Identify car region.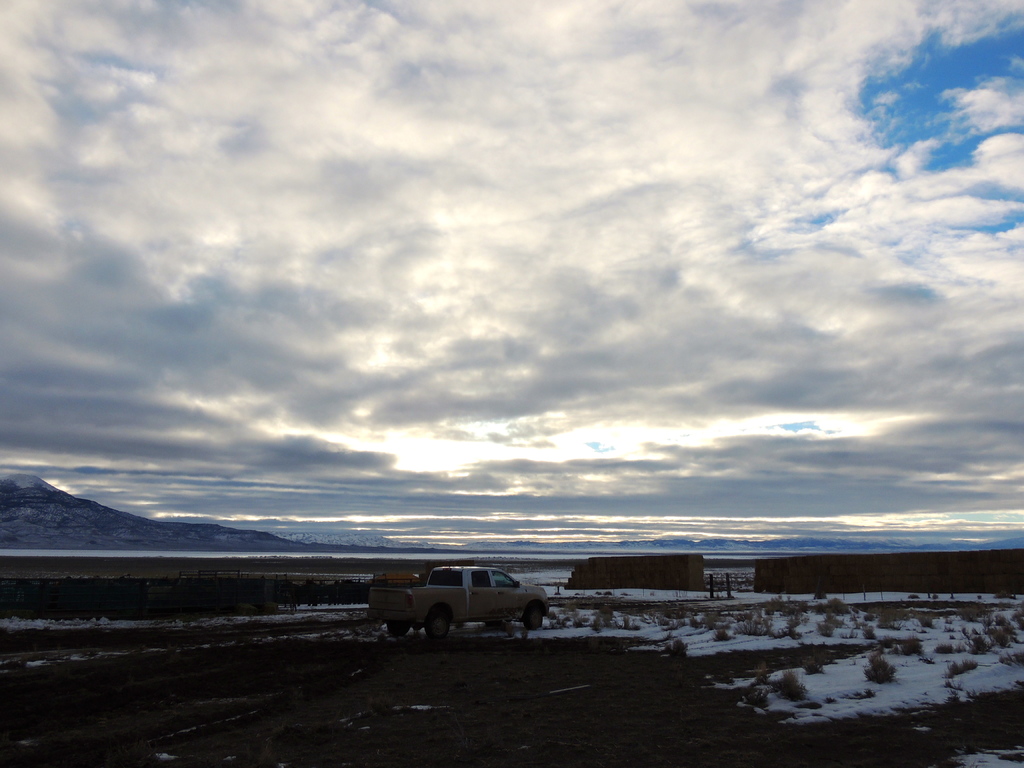
Region: bbox(384, 573, 558, 647).
